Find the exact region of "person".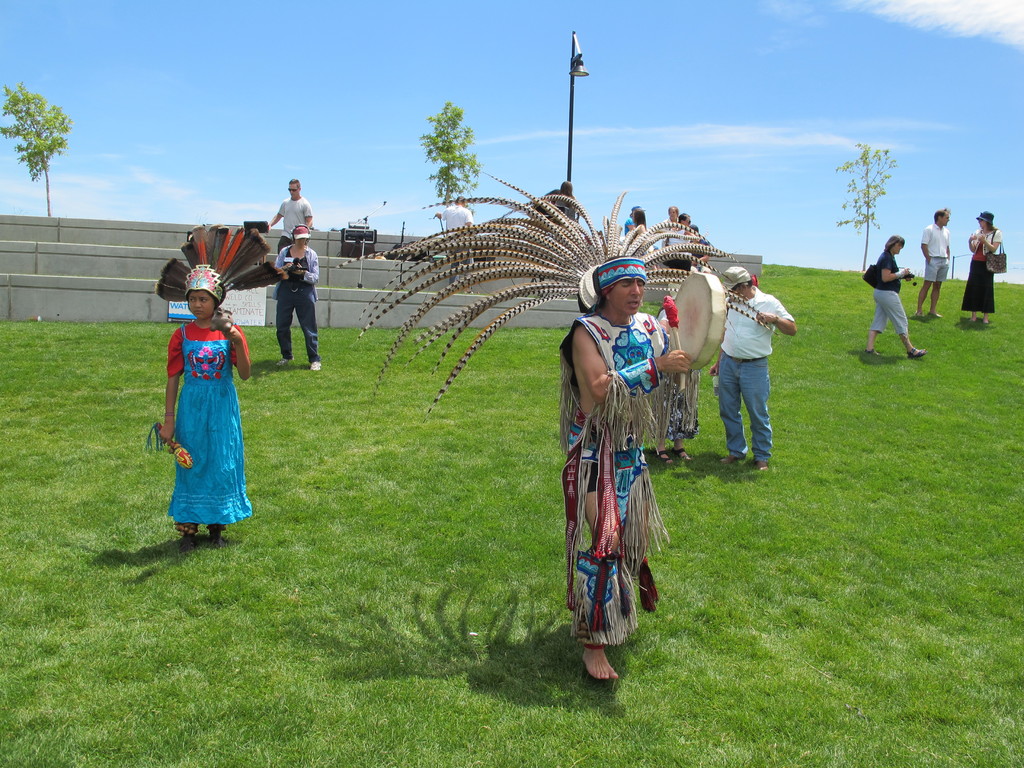
Exact region: 970,212,1006,322.
